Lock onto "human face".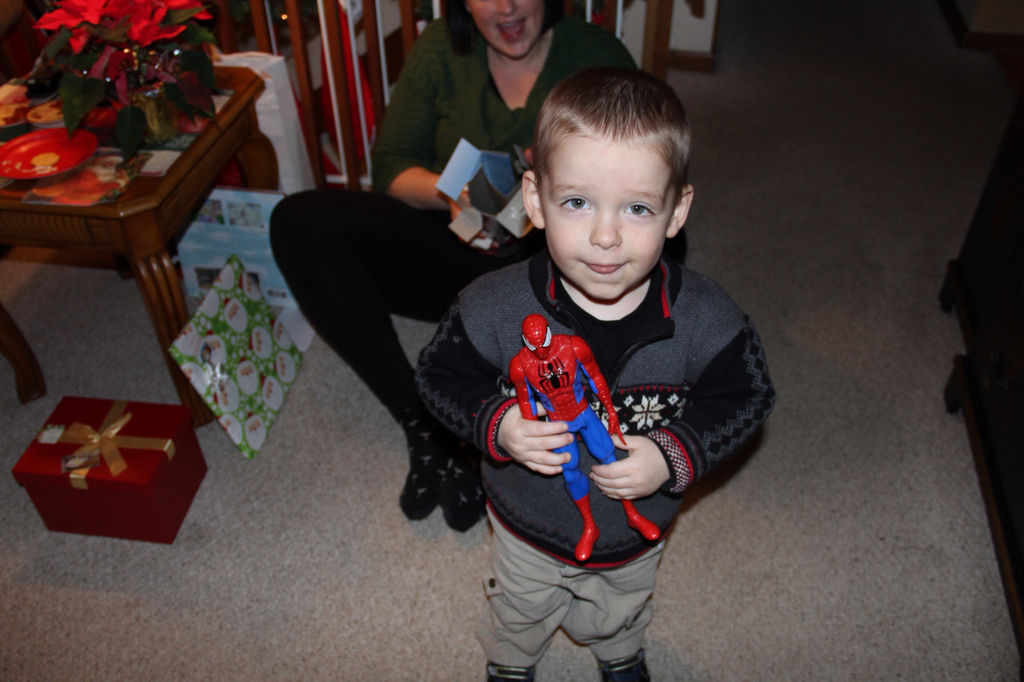
Locked: [541, 132, 679, 301].
